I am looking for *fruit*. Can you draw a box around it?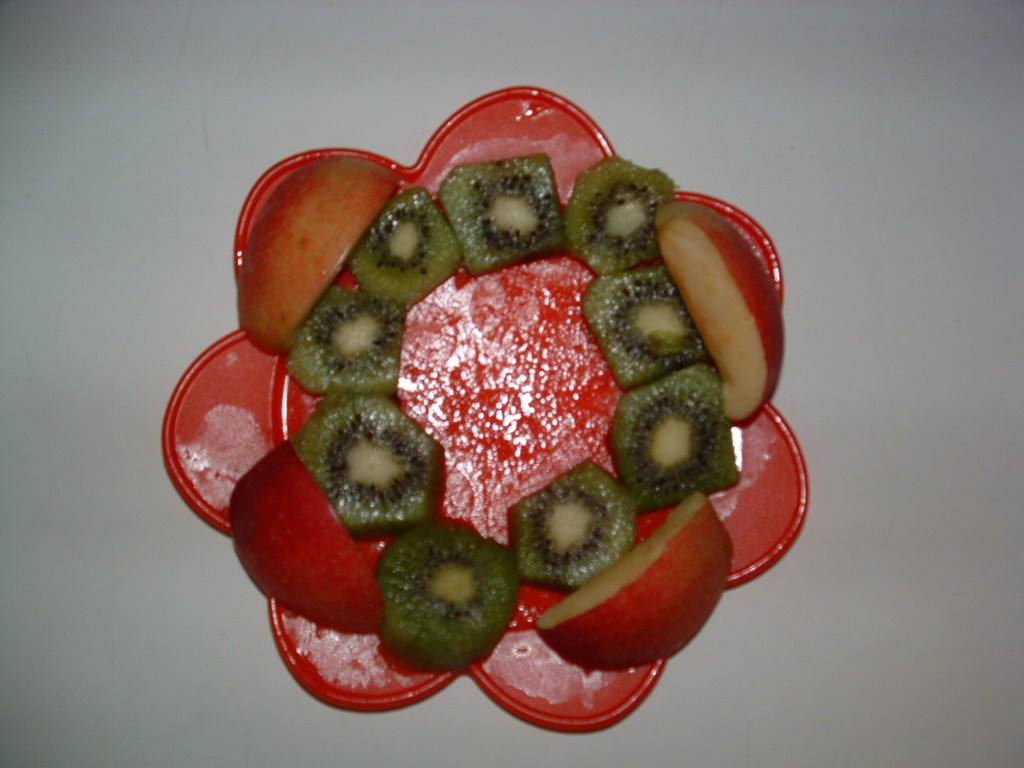
Sure, the bounding box is (x1=293, y1=399, x2=442, y2=553).
